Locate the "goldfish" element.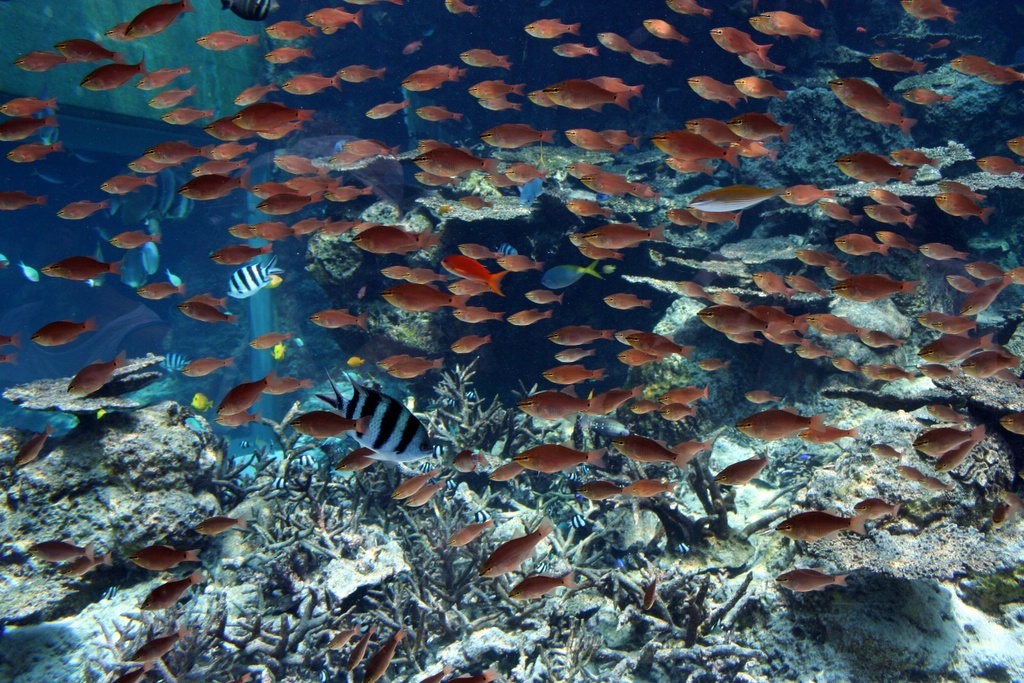
Element bbox: 8,141,57,164.
